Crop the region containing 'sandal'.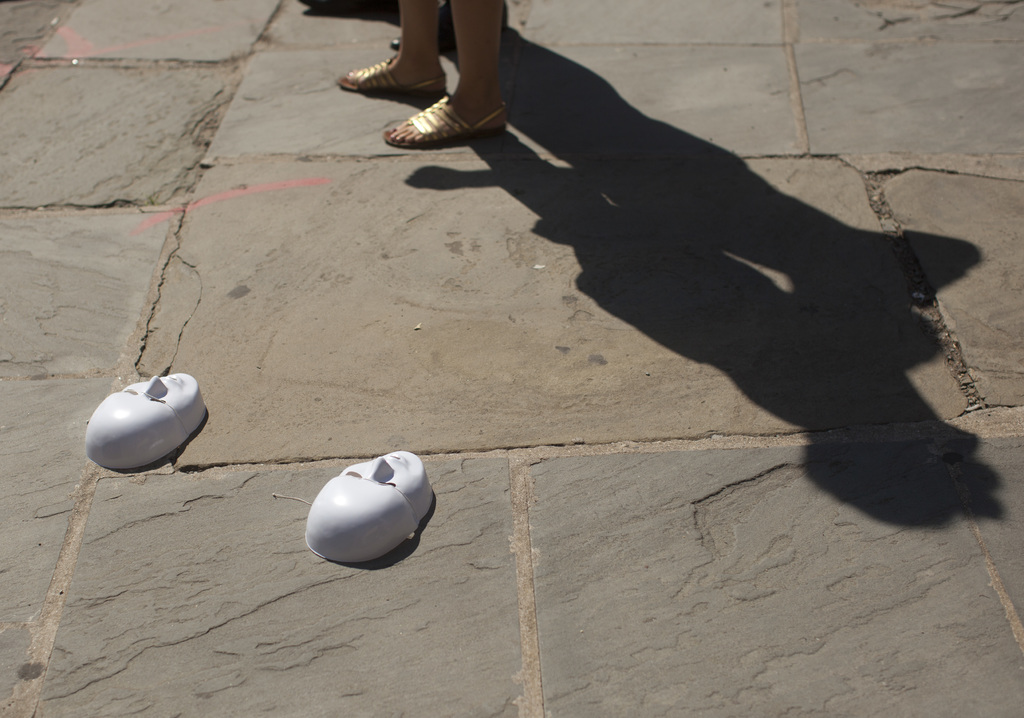
Crop region: x1=335, y1=54, x2=452, y2=101.
